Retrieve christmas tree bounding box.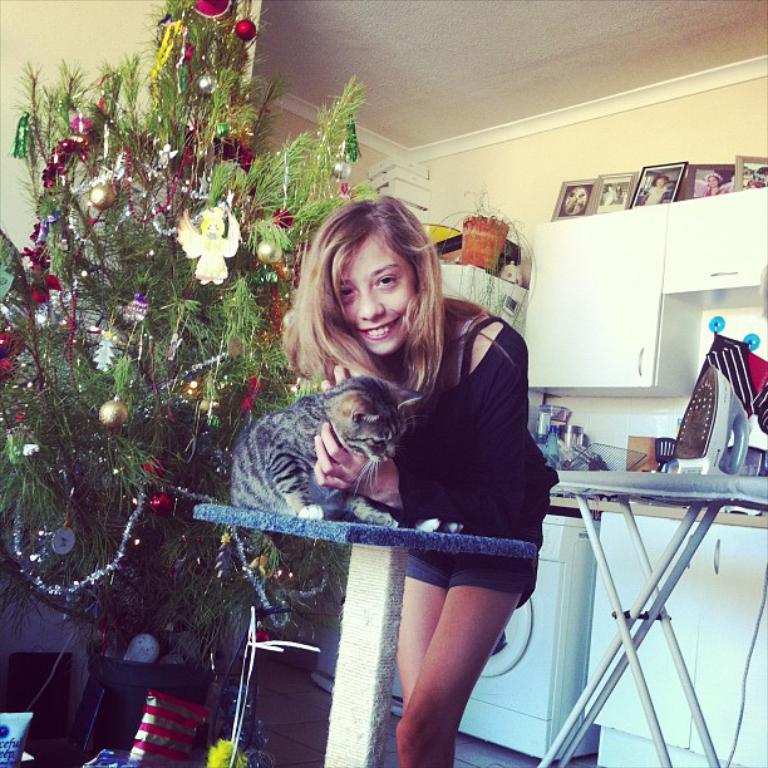
Bounding box: 1/0/371/670.
